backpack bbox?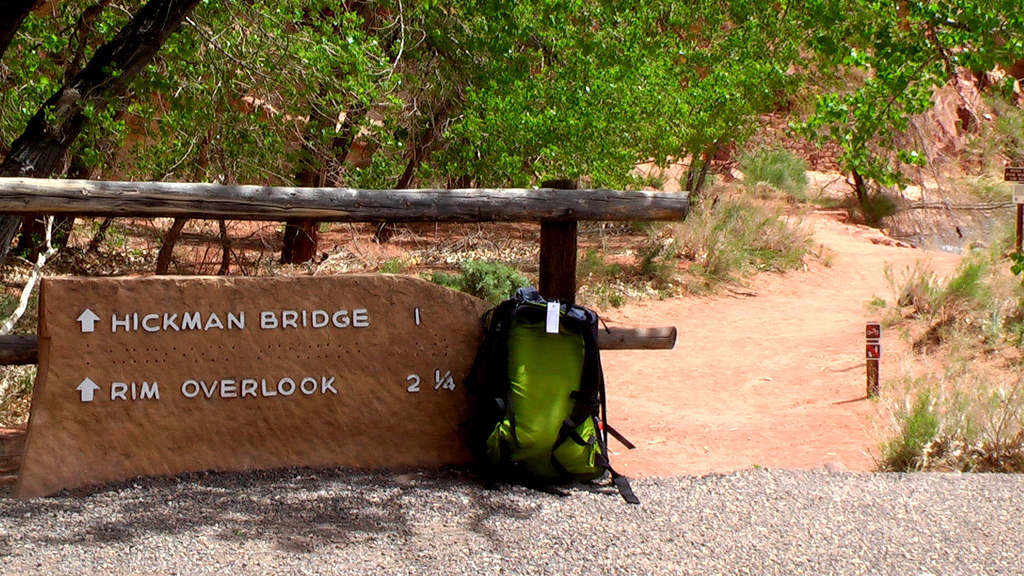
[left=458, top=281, right=641, bottom=507]
